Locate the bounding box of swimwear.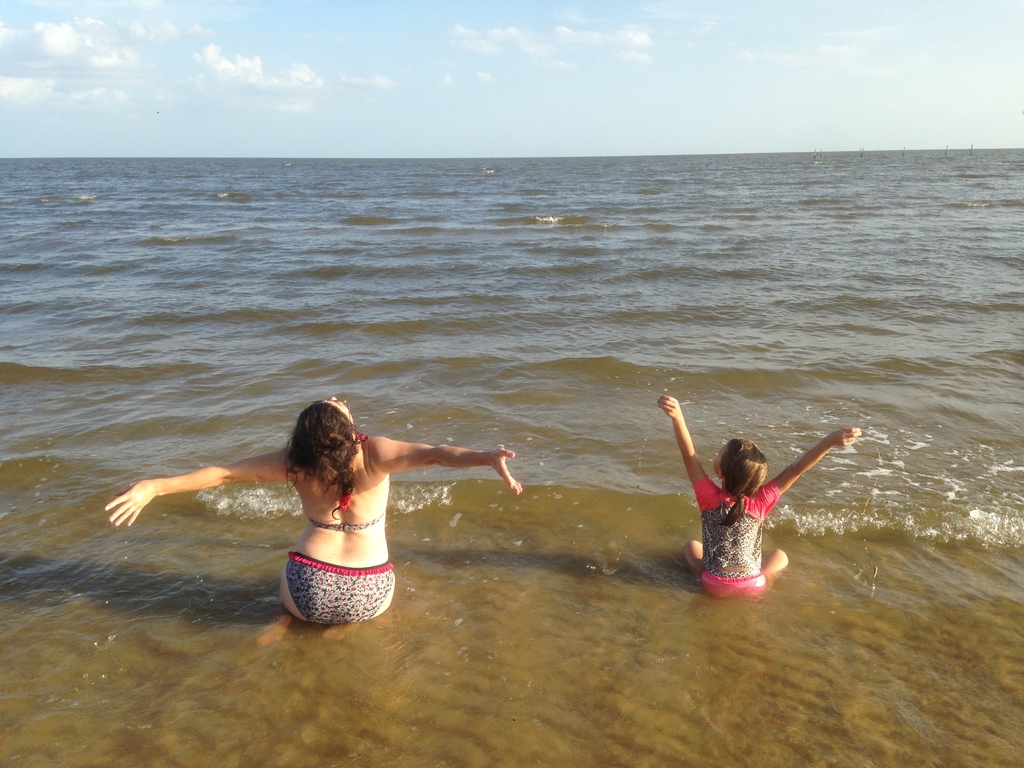
Bounding box: box(286, 556, 395, 625).
